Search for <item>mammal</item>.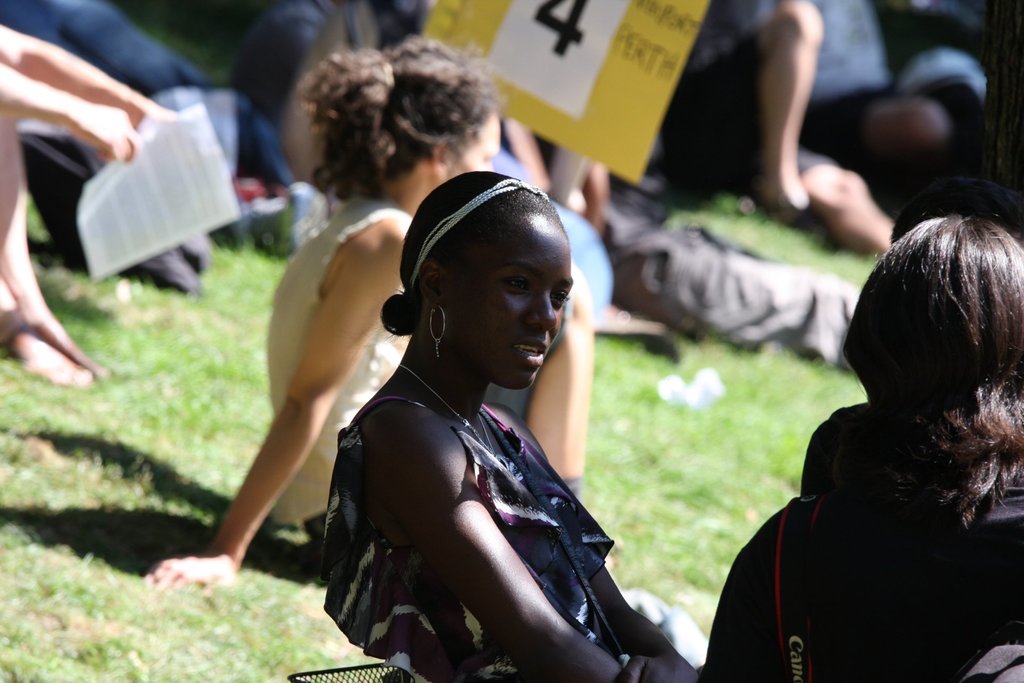
Found at bbox(807, 1, 984, 202).
